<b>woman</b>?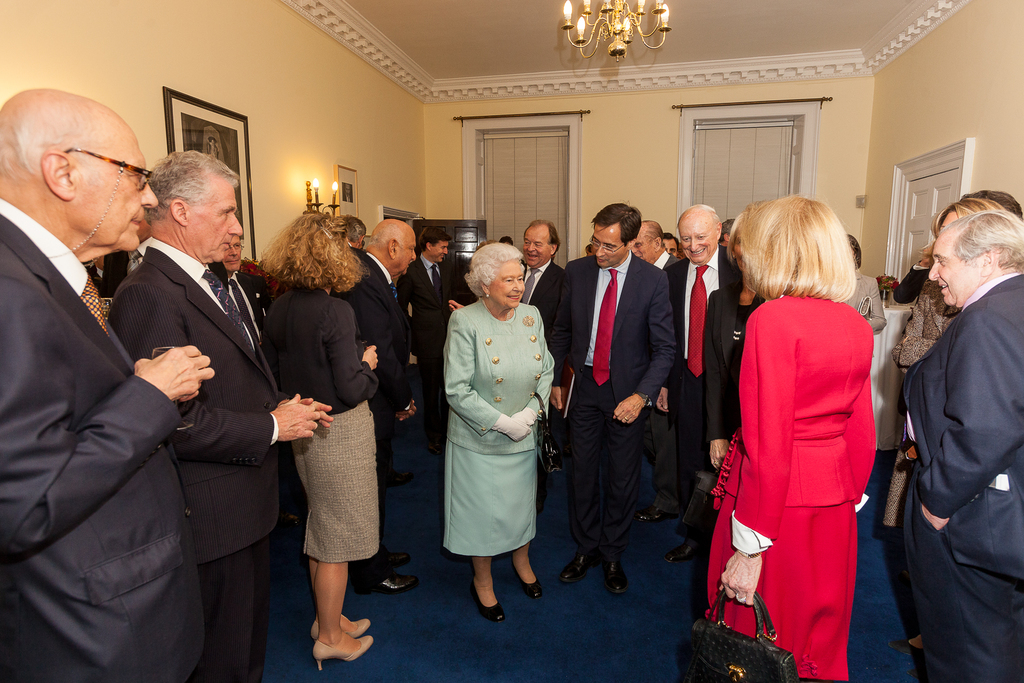
(432, 228, 559, 621)
